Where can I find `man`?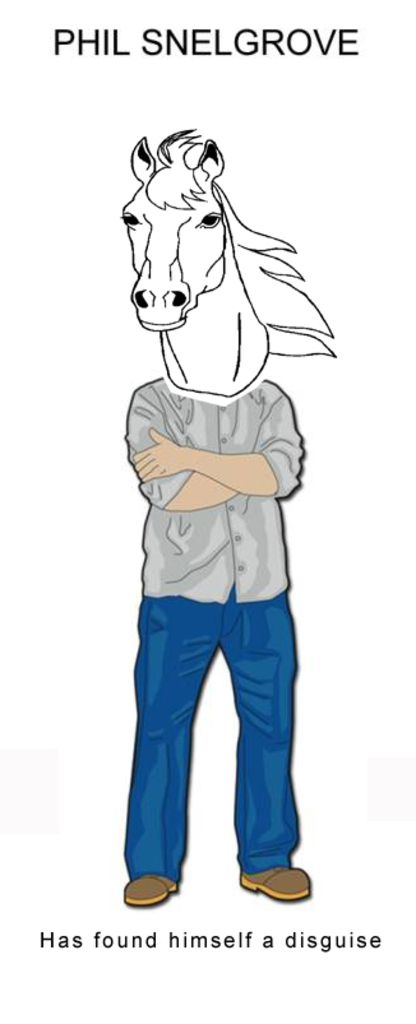
You can find it at (94, 80, 336, 919).
